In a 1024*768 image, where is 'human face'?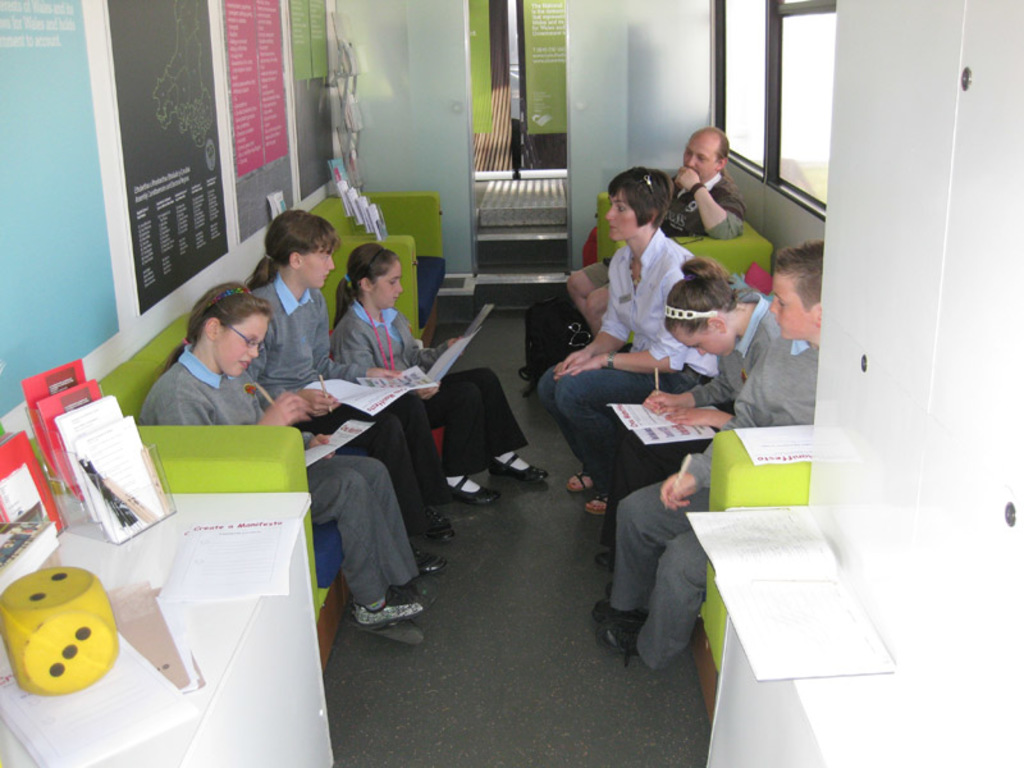
[769, 271, 818, 342].
